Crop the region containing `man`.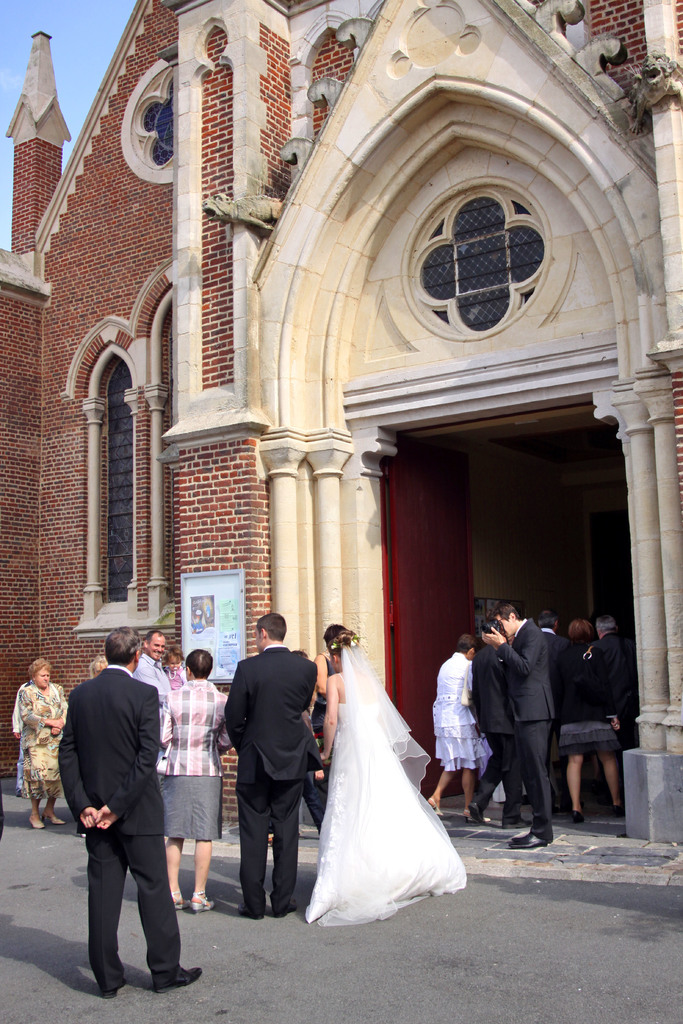
Crop region: rect(593, 617, 636, 748).
